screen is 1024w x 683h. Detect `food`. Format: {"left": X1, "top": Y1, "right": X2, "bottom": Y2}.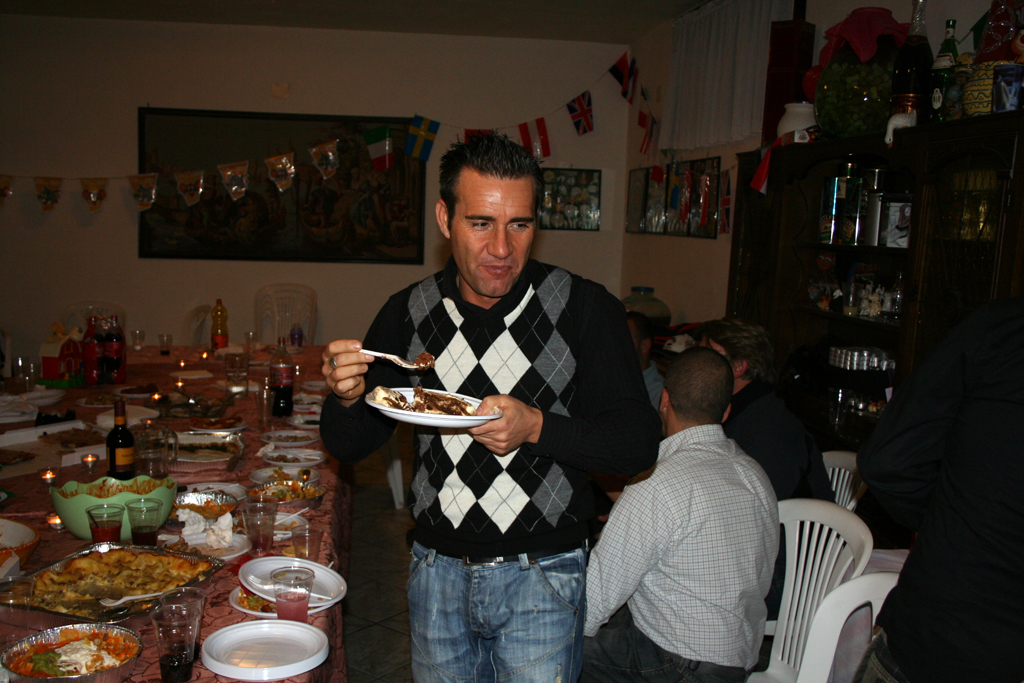
{"left": 51, "top": 478, "right": 170, "bottom": 498}.
